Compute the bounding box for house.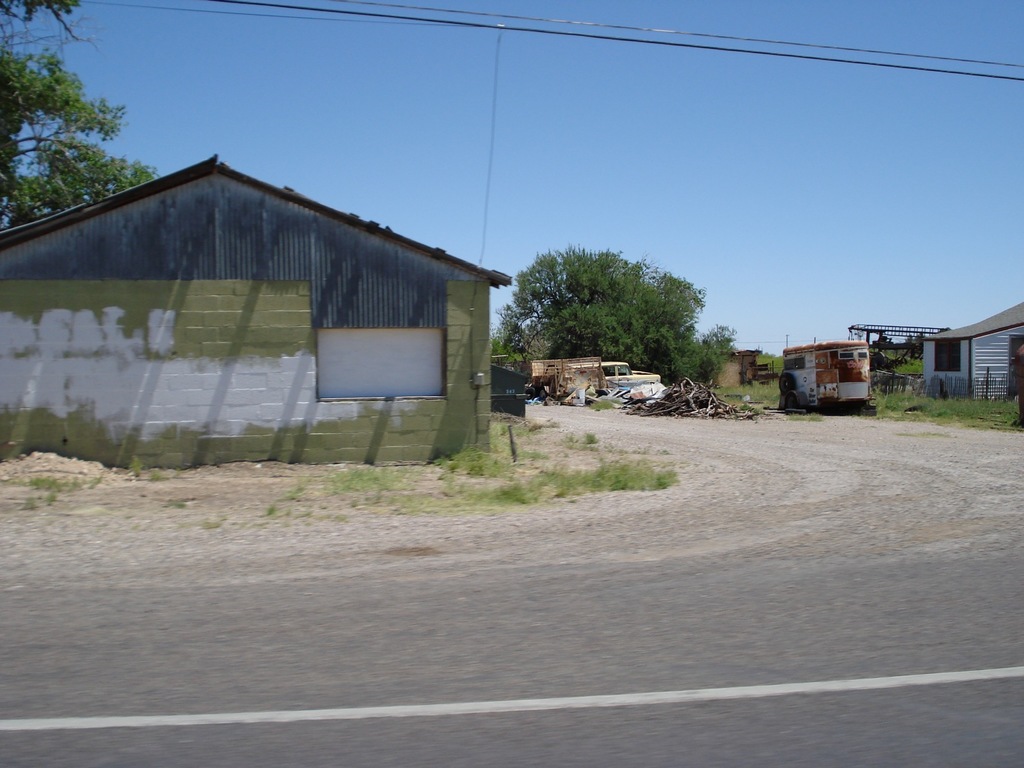
[849,322,950,352].
